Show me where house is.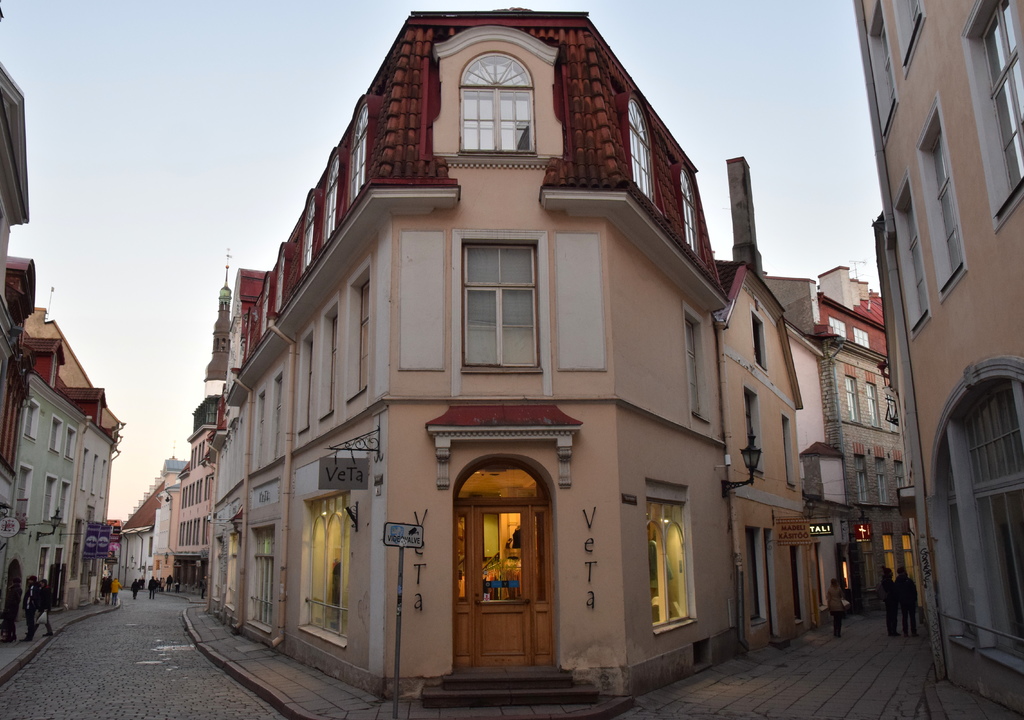
house is at [left=716, top=264, right=925, bottom=659].
